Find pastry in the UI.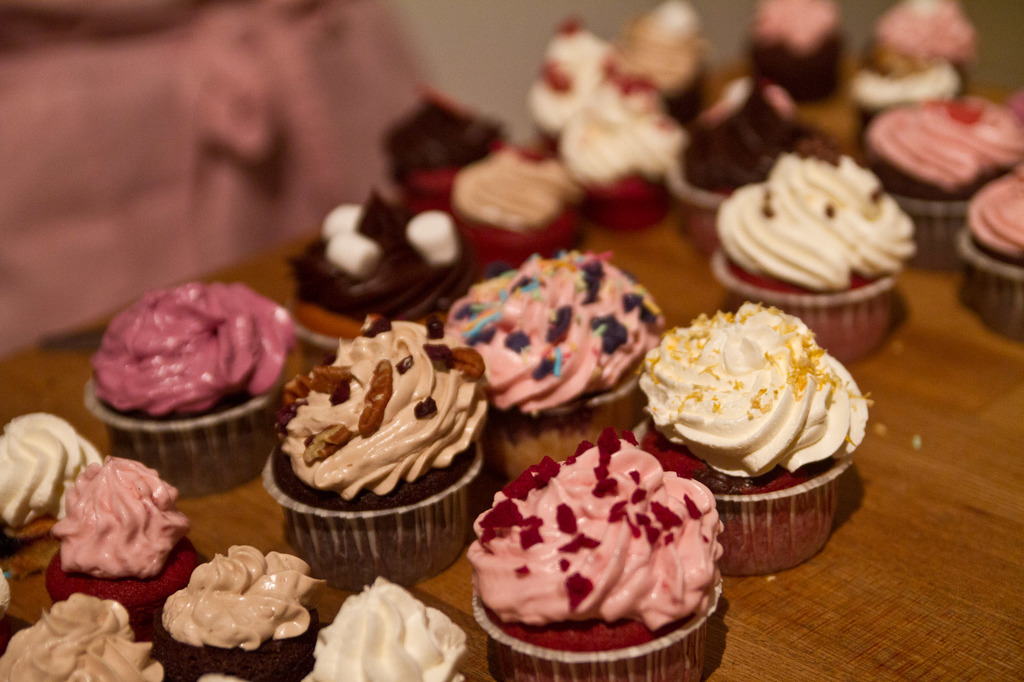
UI element at {"x1": 157, "y1": 549, "x2": 321, "y2": 675}.
